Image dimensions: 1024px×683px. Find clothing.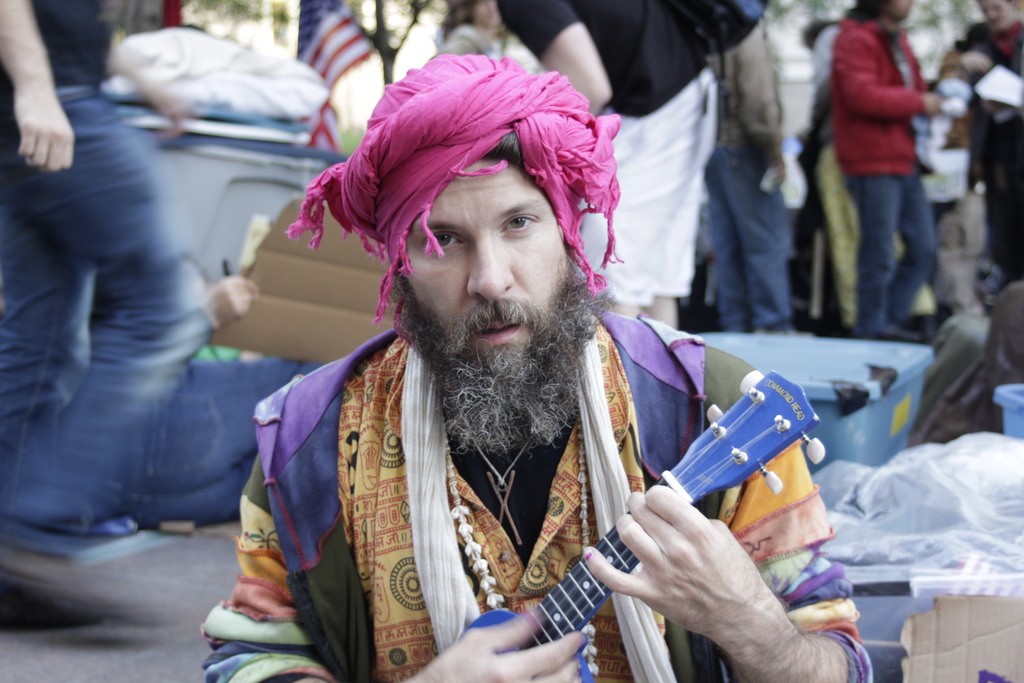
428/13/546/85.
